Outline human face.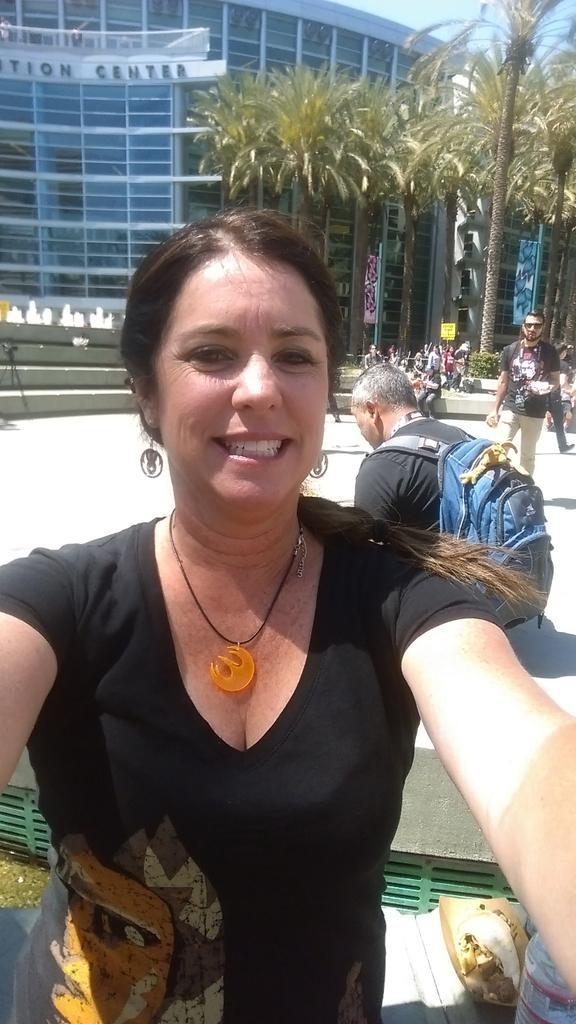
Outline: {"left": 522, "top": 315, "right": 543, "bottom": 343}.
